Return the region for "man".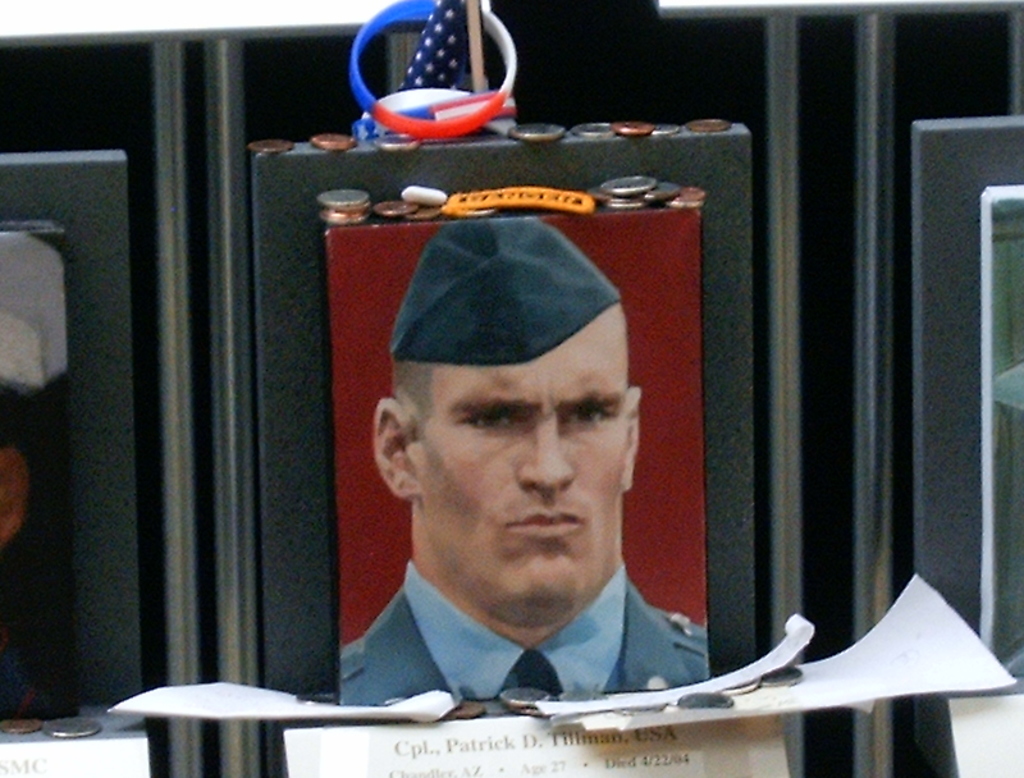
crop(398, 212, 755, 692).
